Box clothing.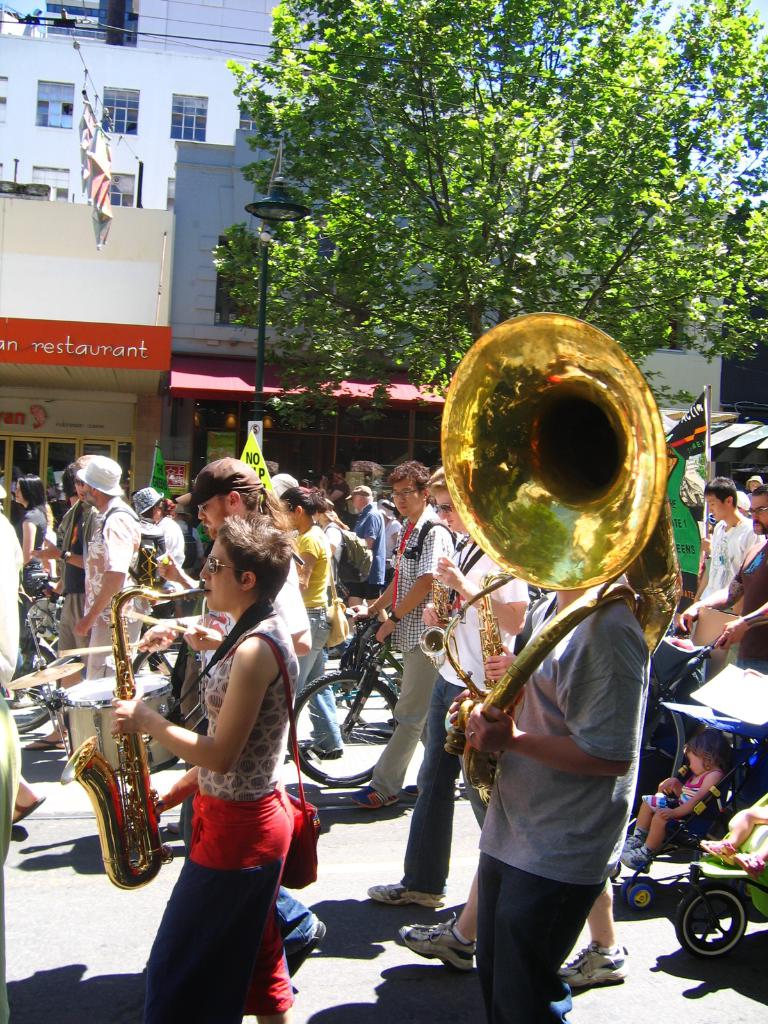
(x1=272, y1=556, x2=314, y2=634).
